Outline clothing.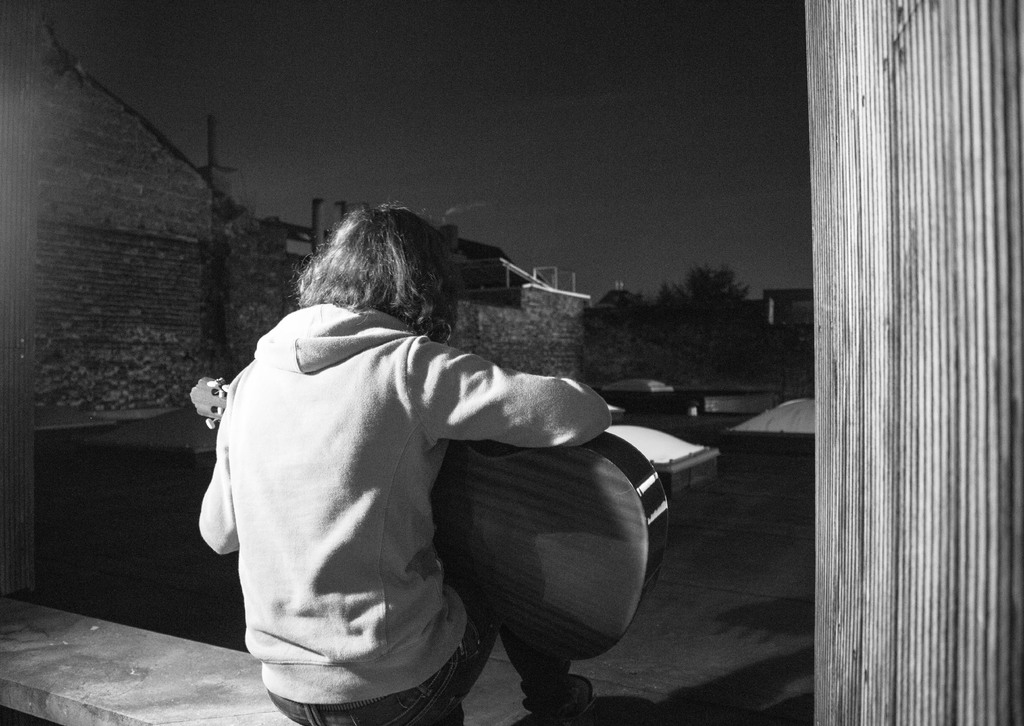
Outline: [198,264,585,712].
